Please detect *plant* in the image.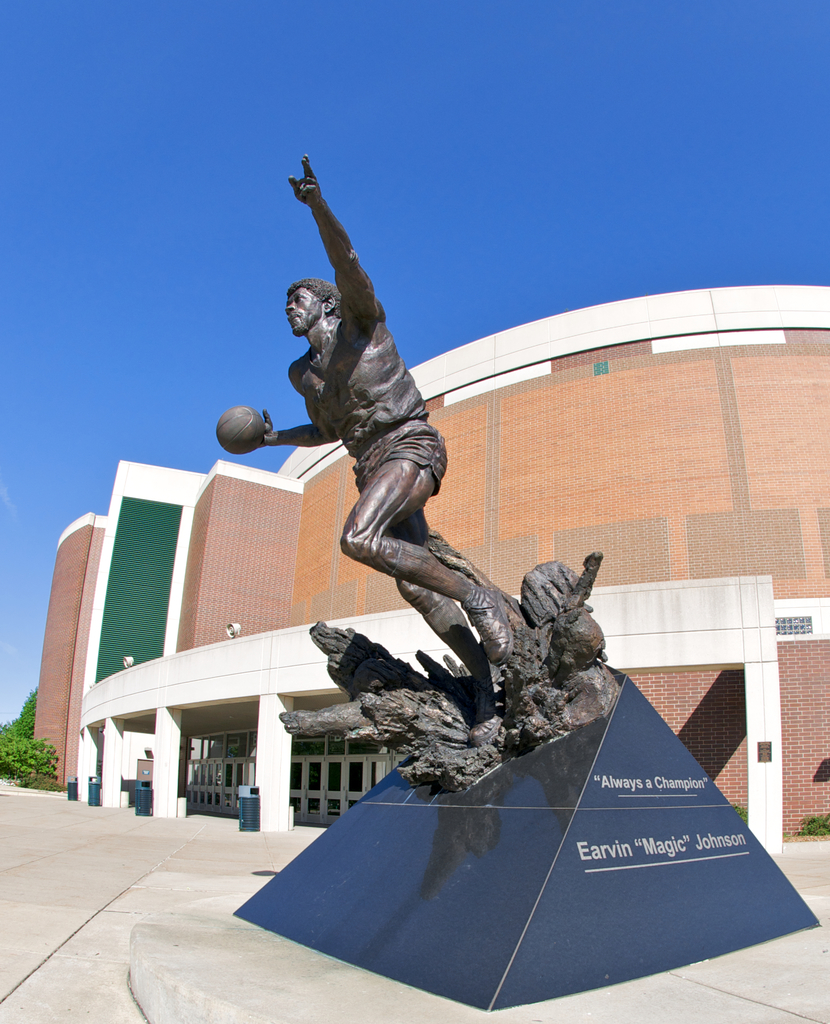
3, 739, 73, 791.
